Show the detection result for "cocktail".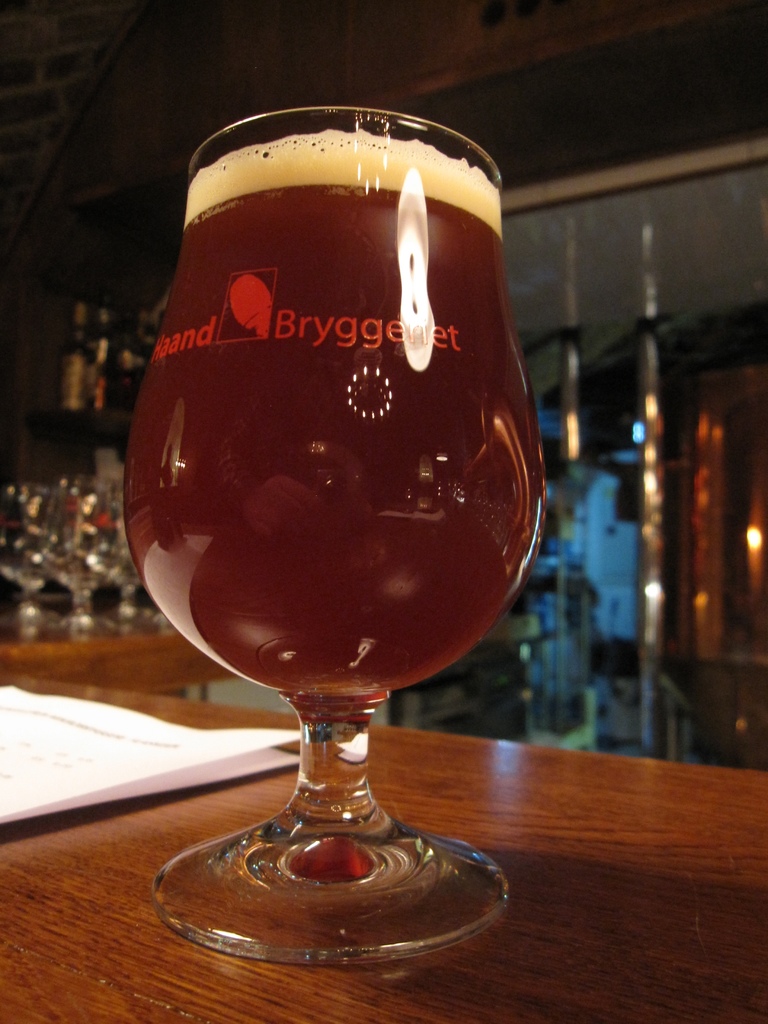
111,92,554,967.
